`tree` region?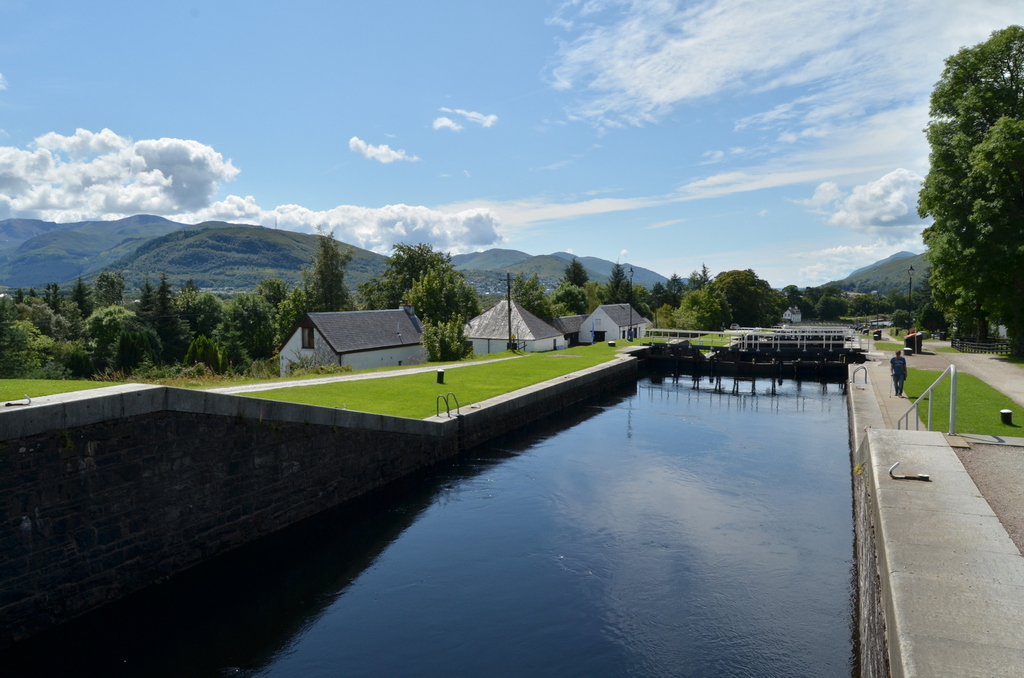
405,271,486,333
